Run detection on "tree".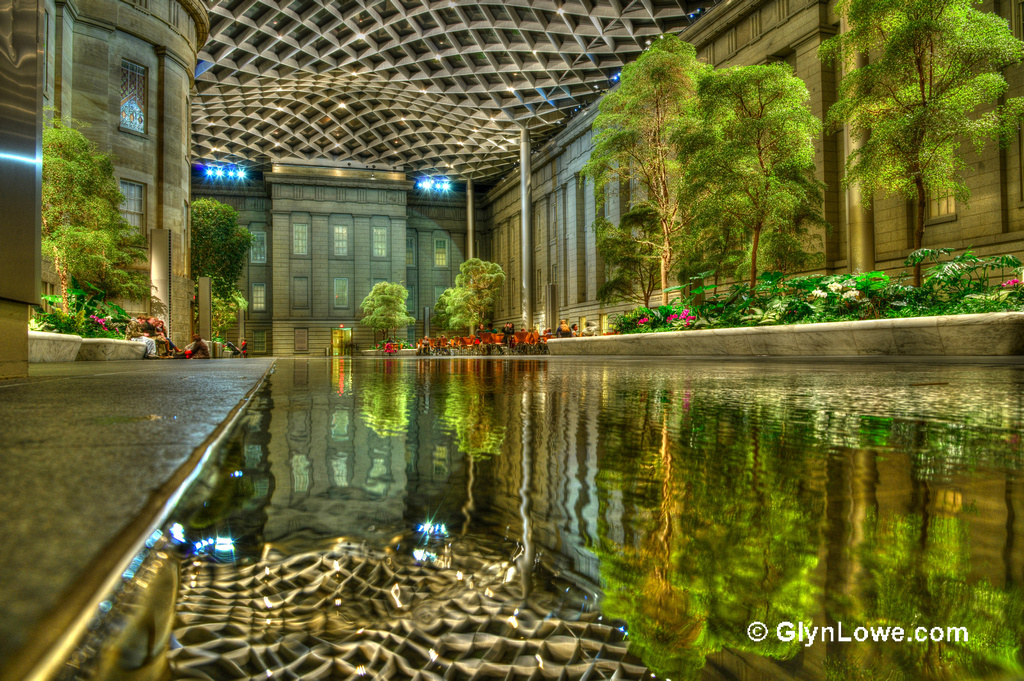
Result: 821/0/1023/279.
